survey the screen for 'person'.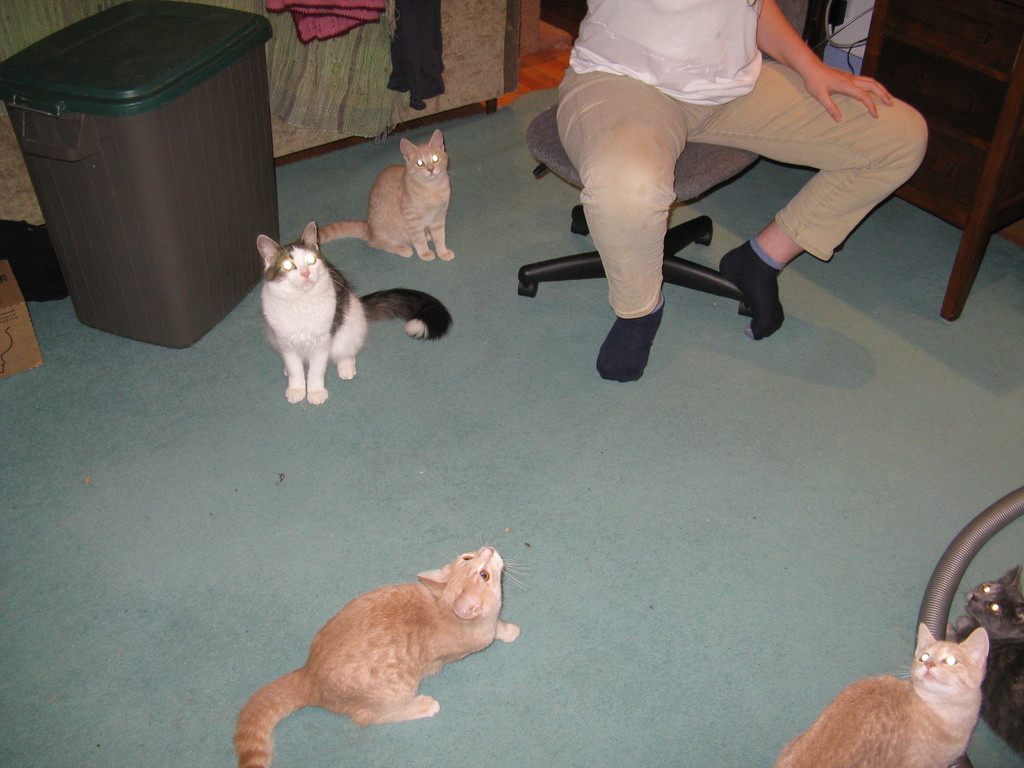
Survey found: bbox=[535, 1, 909, 371].
